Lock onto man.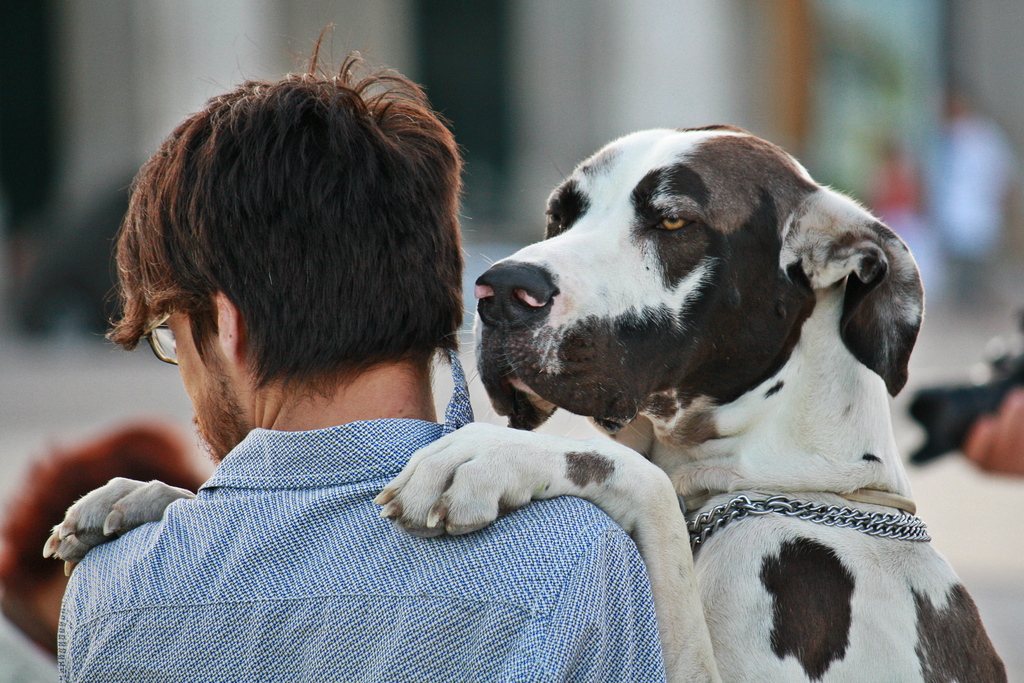
Locked: bbox=(54, 19, 666, 682).
